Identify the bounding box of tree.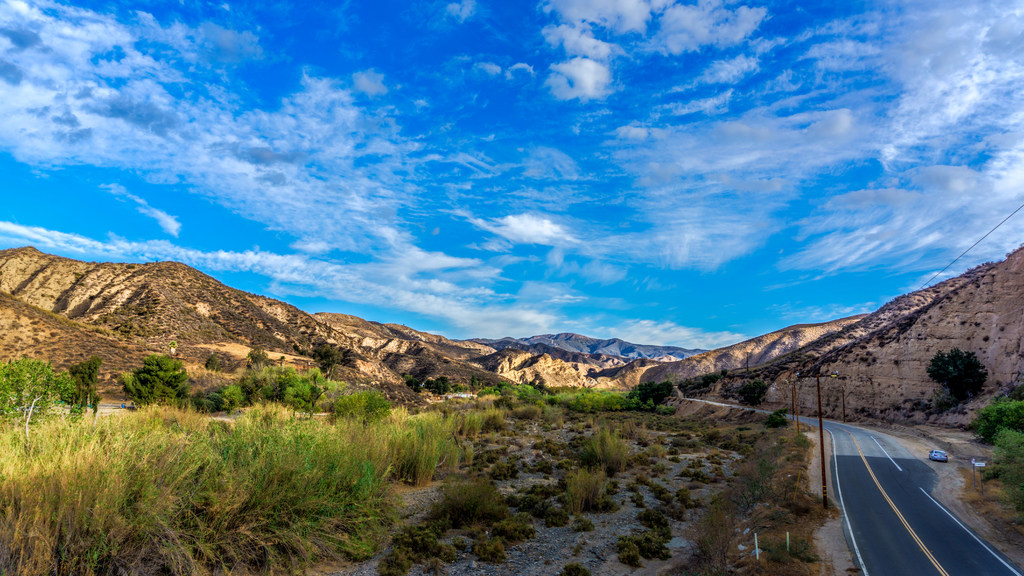
Rect(68, 359, 106, 414).
